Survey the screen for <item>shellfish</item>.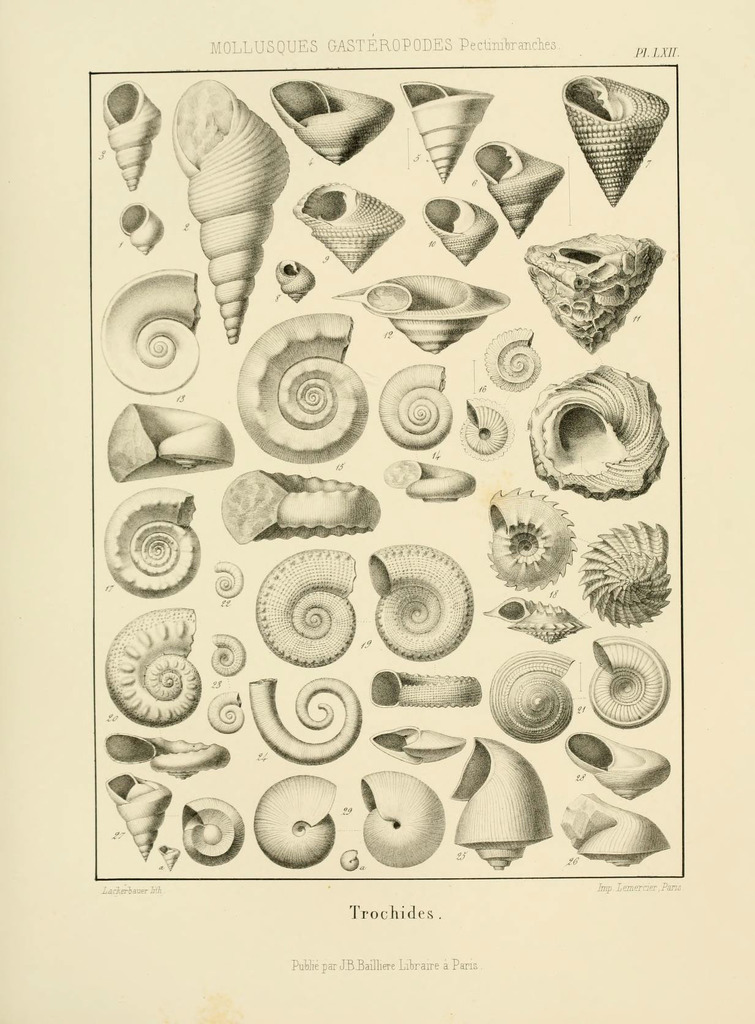
Survey found: <region>382, 461, 471, 507</region>.
